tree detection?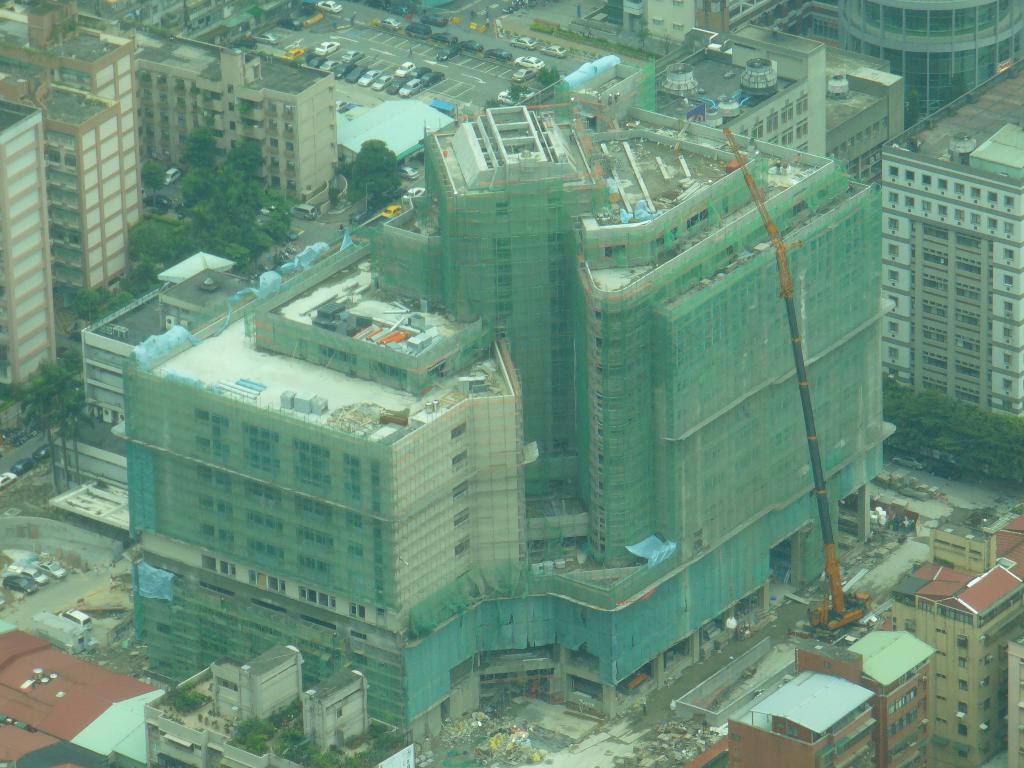
Rect(346, 138, 403, 211)
